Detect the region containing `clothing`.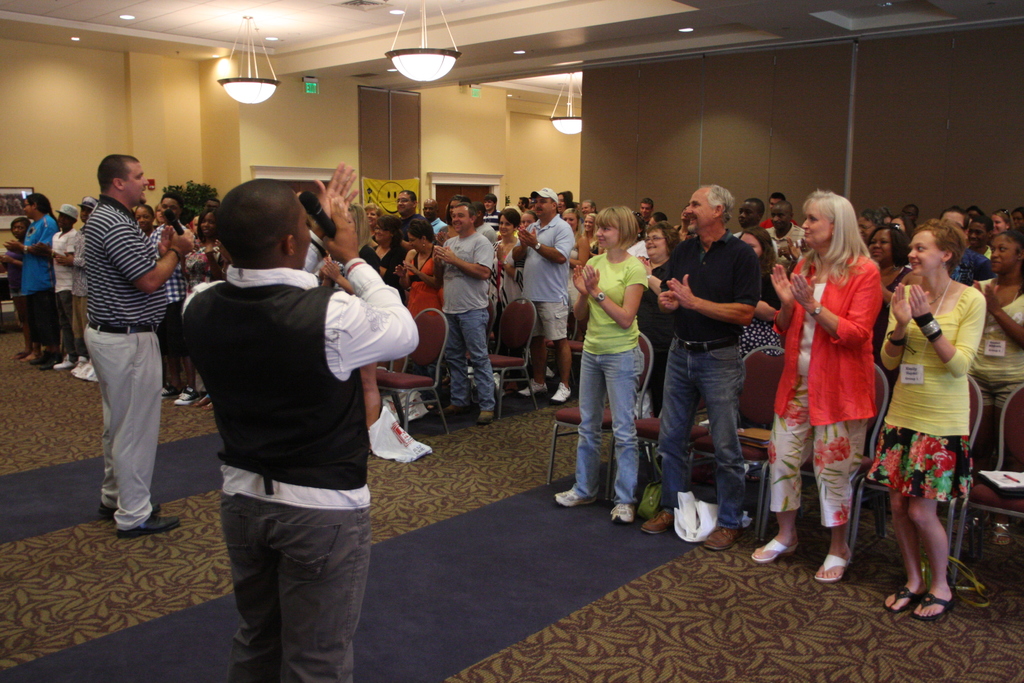
[left=177, top=258, right=420, bottom=516].
